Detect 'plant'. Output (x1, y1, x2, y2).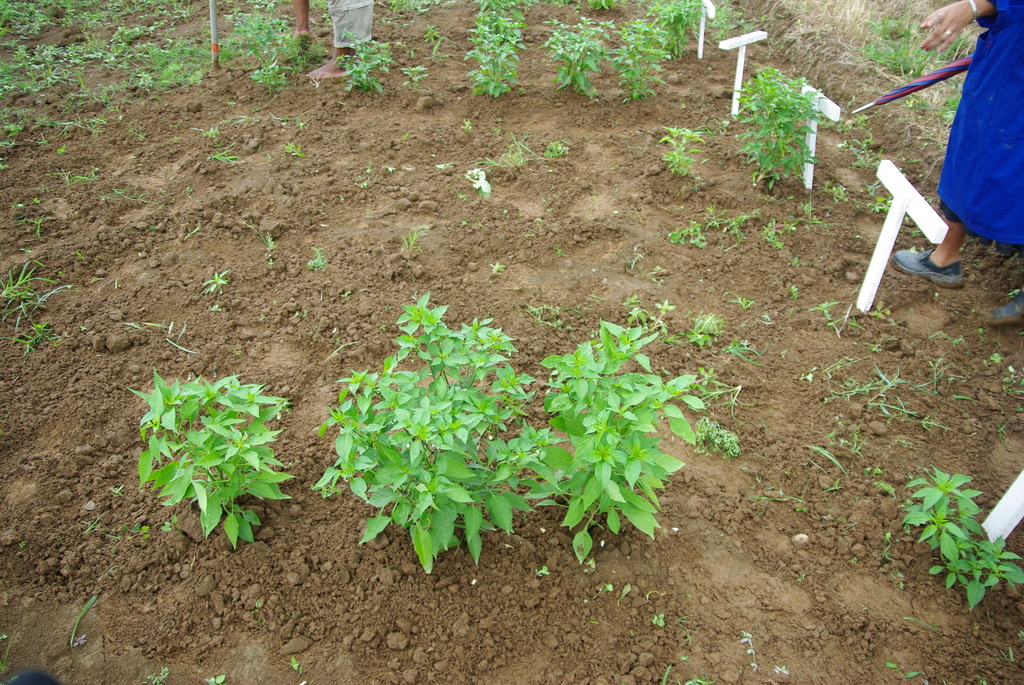
(86, 519, 100, 532).
